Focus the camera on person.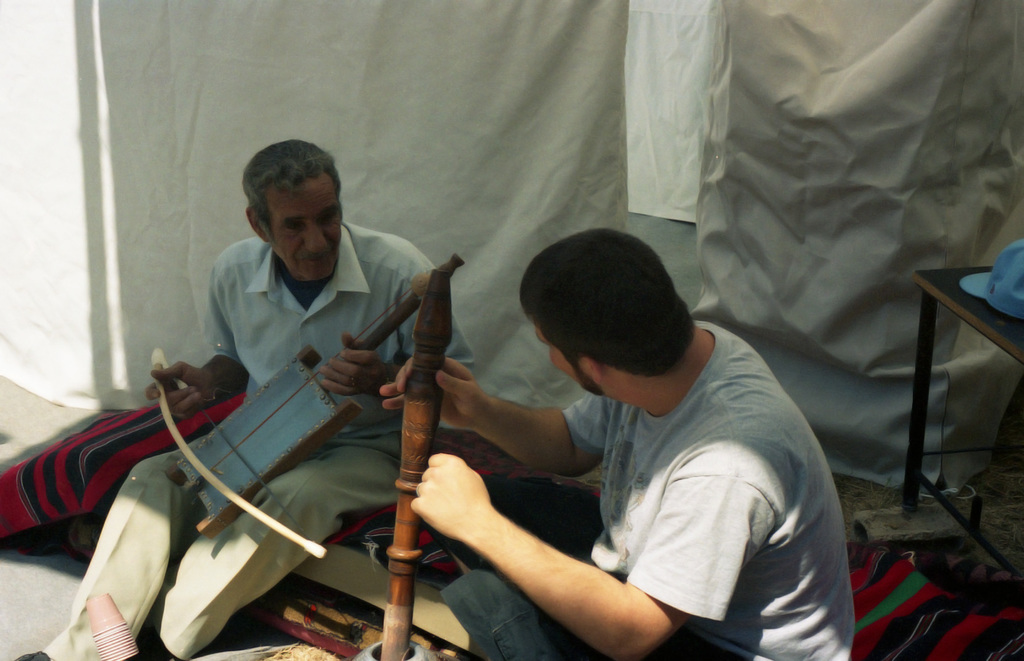
Focus region: 11/136/477/660.
